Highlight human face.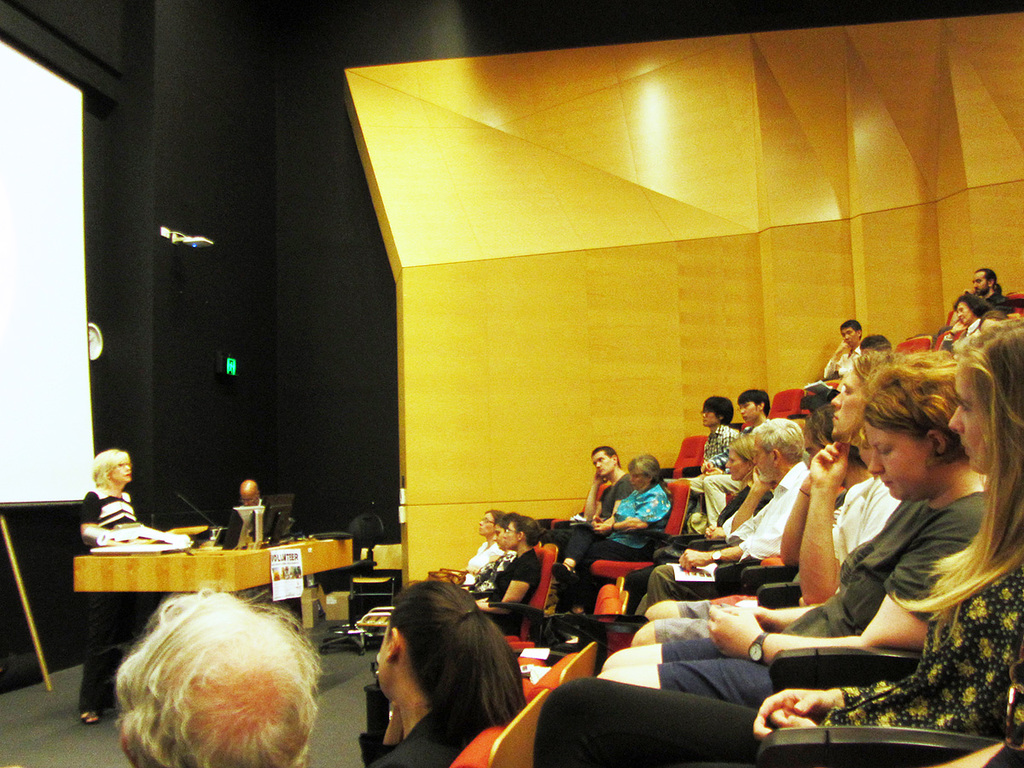
Highlighted region: x1=945, y1=365, x2=995, y2=474.
